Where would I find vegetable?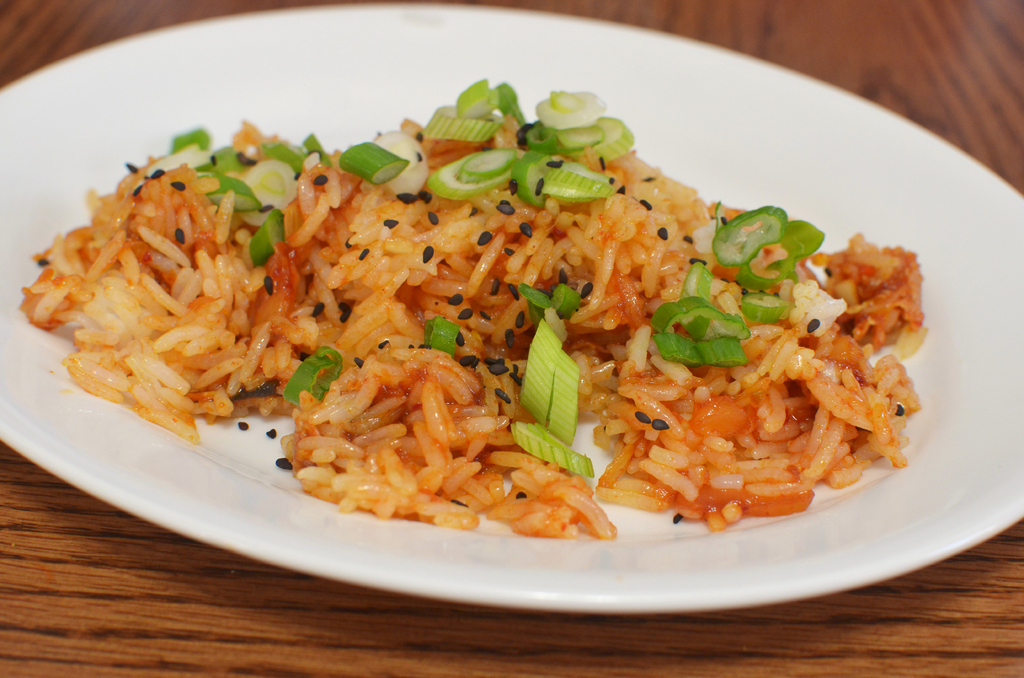
At BBox(251, 208, 289, 267).
